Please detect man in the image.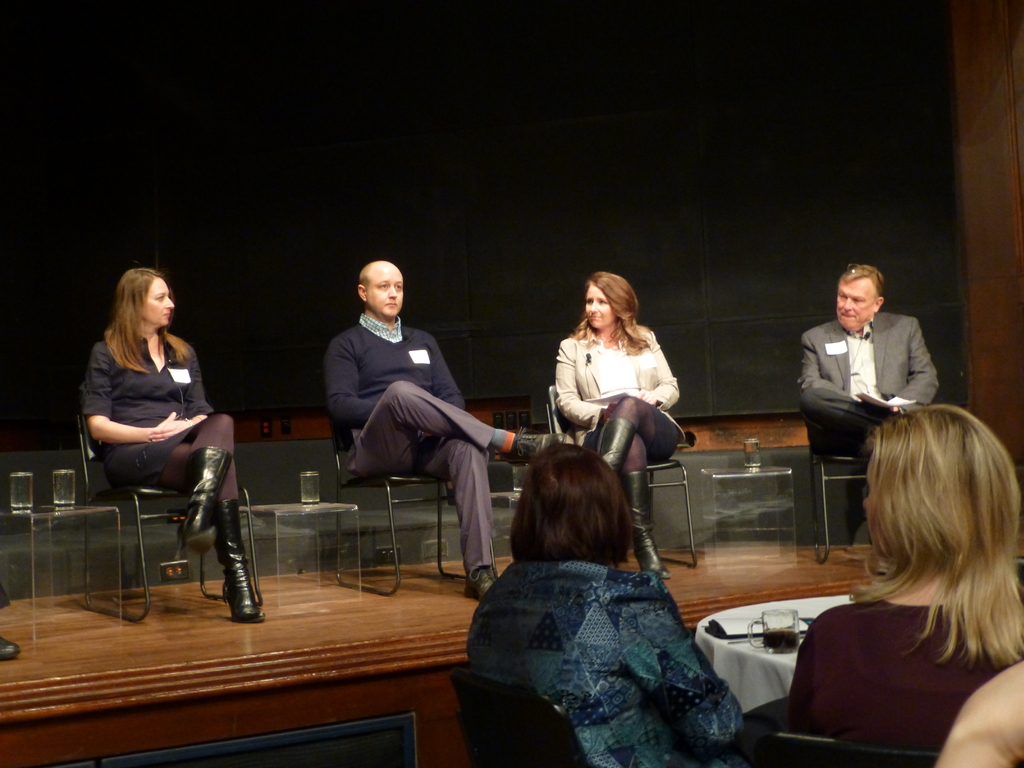
l=321, t=258, r=564, b=599.
